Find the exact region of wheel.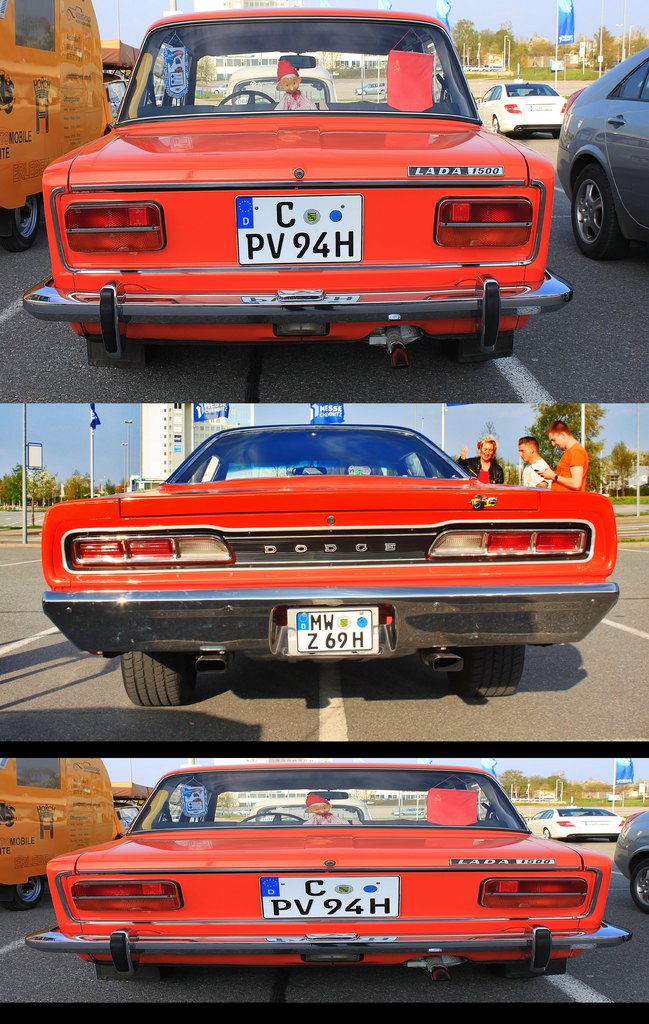
Exact region: (633, 858, 648, 913).
